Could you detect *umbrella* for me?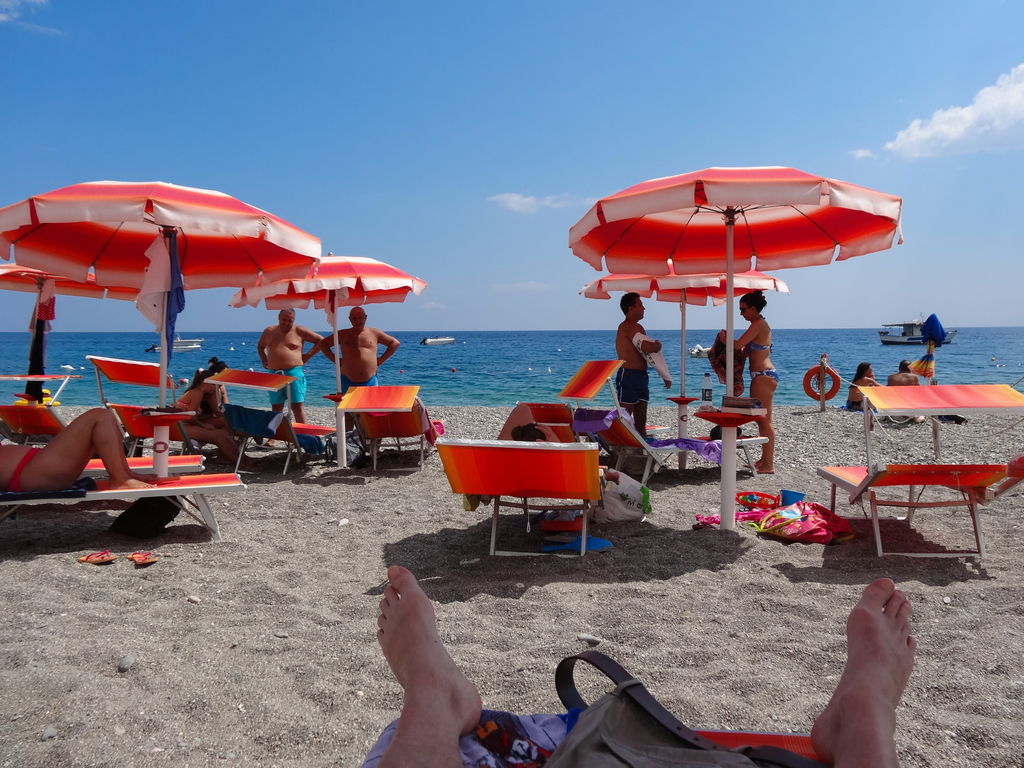
Detection result: locate(0, 180, 321, 476).
